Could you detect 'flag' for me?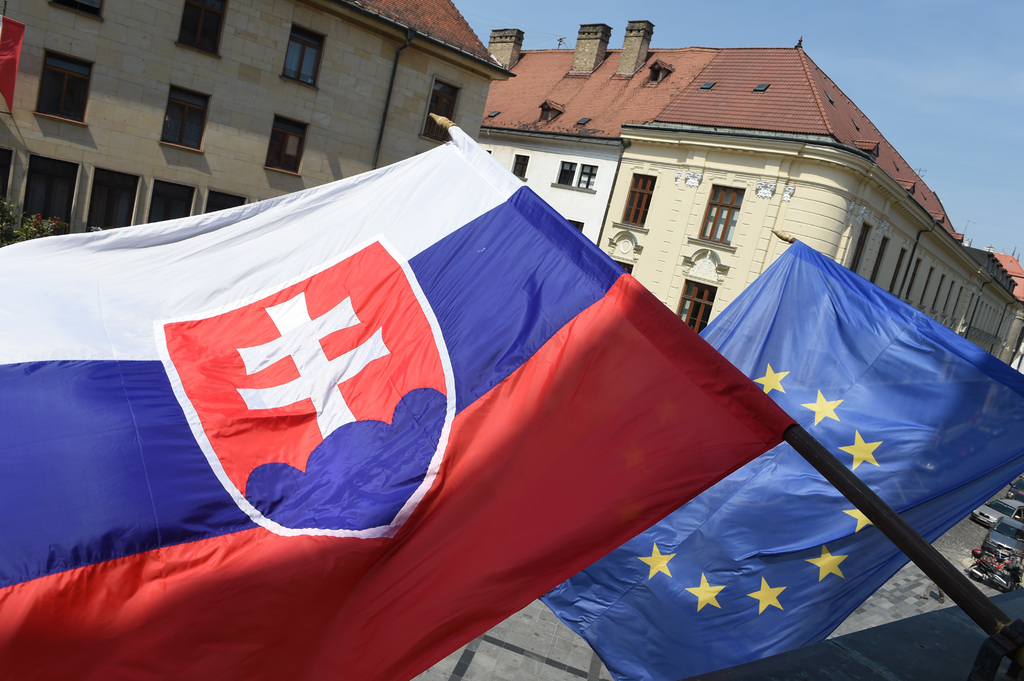
Detection result: box(525, 232, 1023, 680).
